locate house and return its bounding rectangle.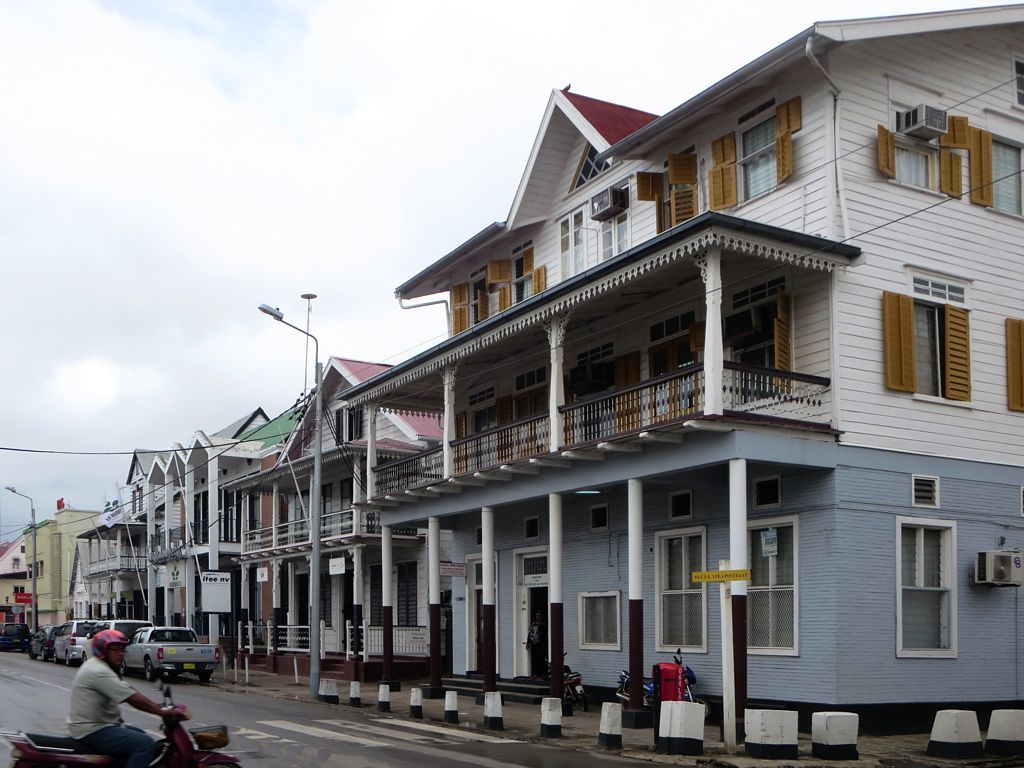
l=23, t=503, r=95, b=640.
